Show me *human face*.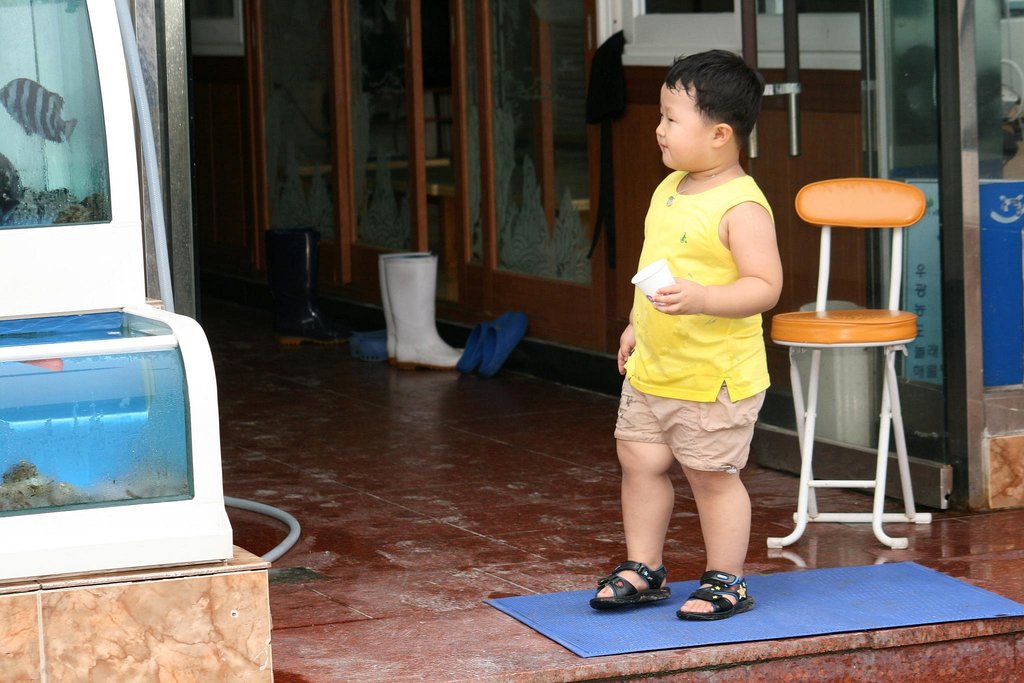
*human face* is here: 654/86/715/170.
